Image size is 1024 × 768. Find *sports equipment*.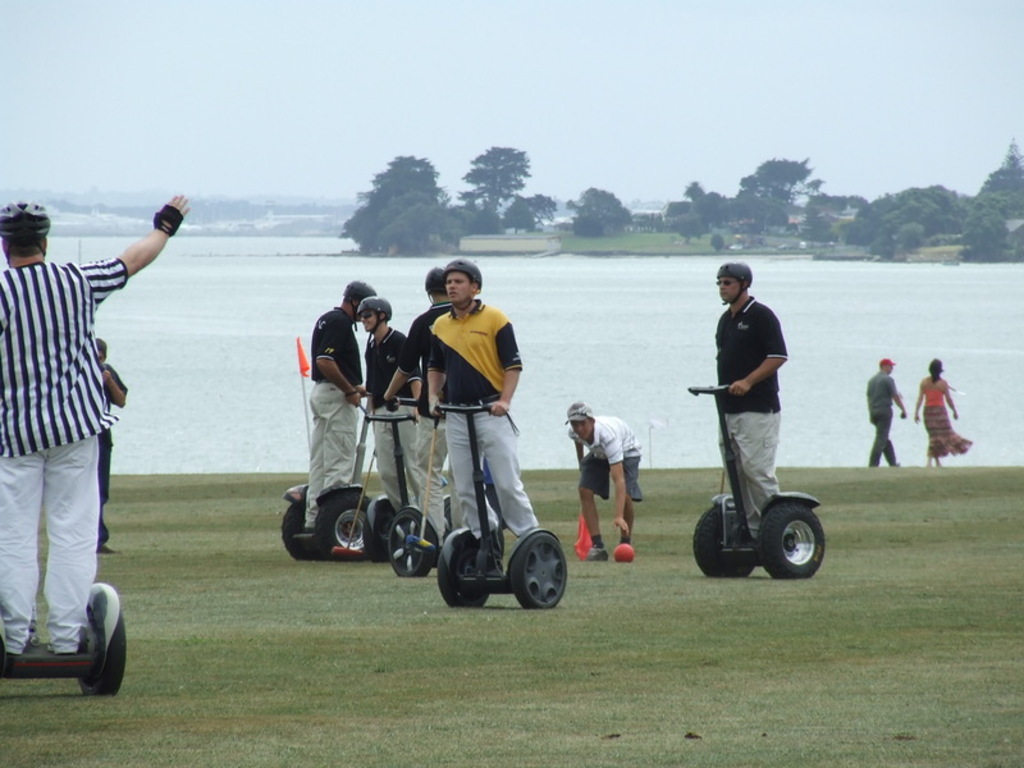
bbox=[330, 274, 388, 329].
